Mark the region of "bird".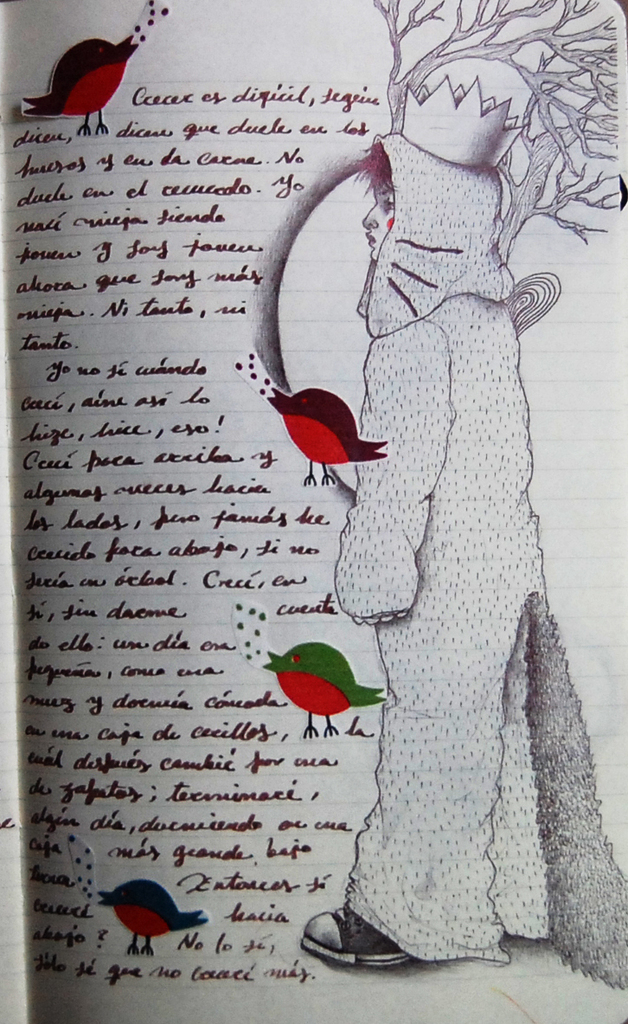
Region: (x1=31, y1=16, x2=152, y2=120).
